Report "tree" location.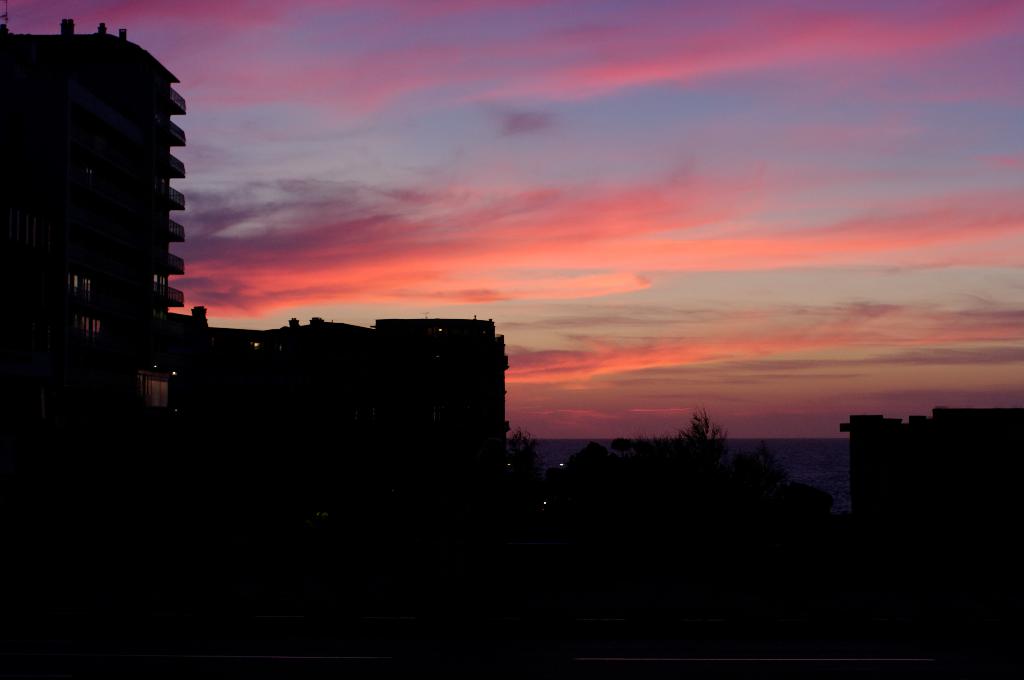
Report: left=673, top=401, right=730, bottom=498.
